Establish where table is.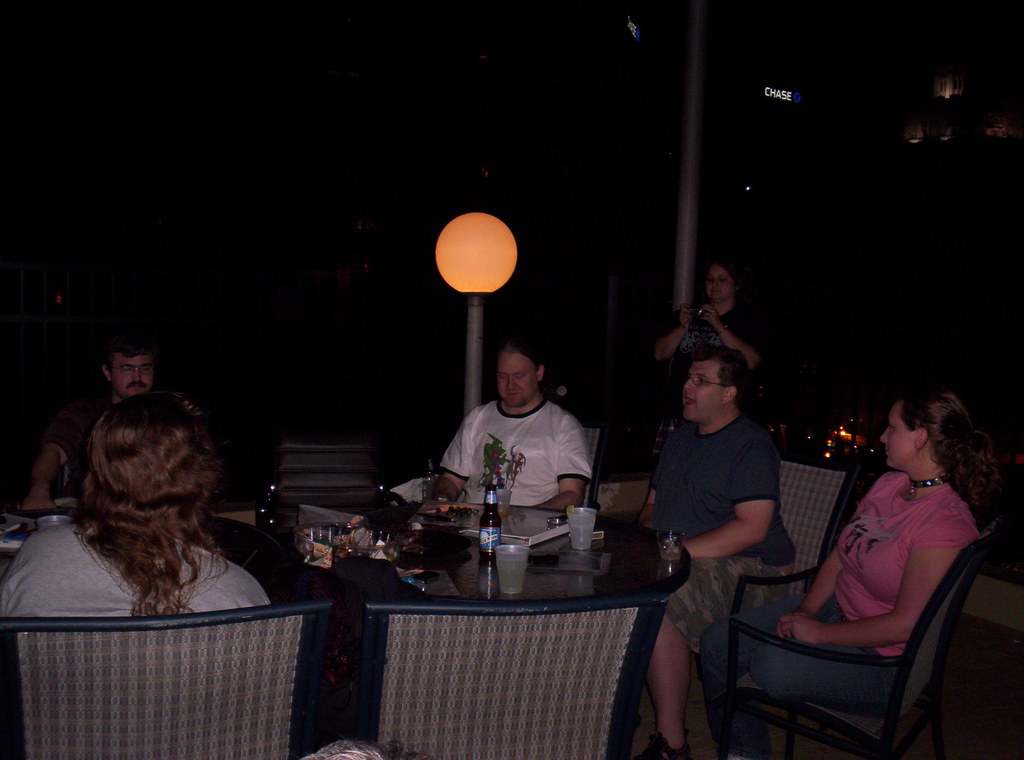
Established at locate(300, 497, 691, 716).
